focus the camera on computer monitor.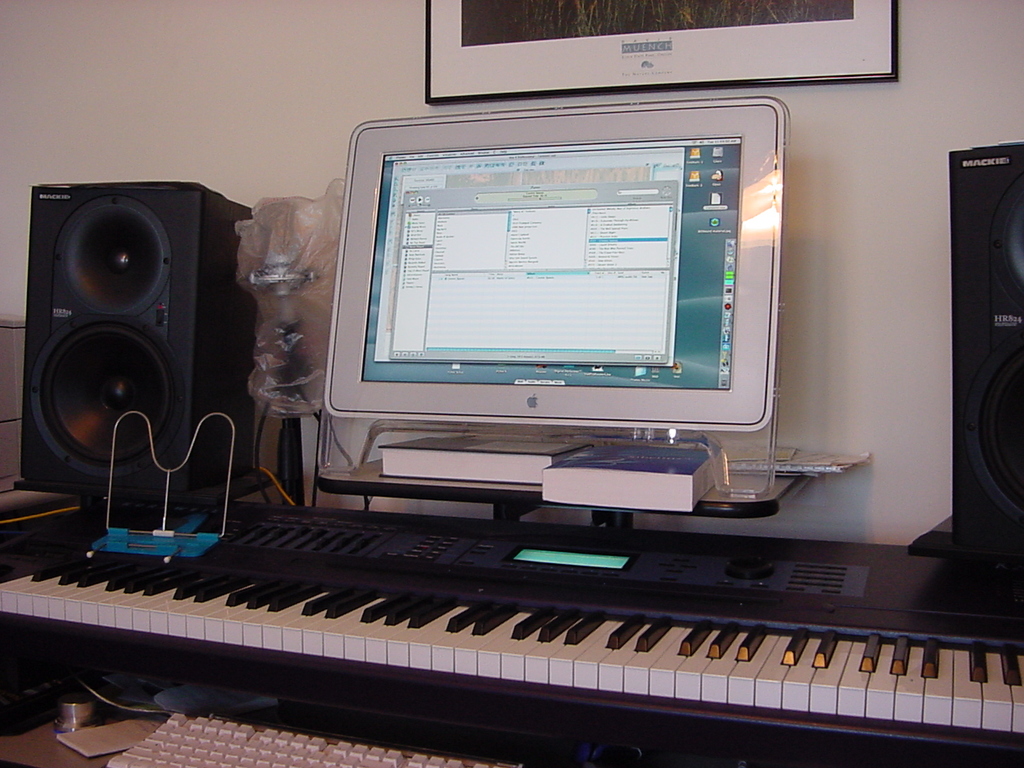
Focus region: locate(313, 122, 797, 507).
